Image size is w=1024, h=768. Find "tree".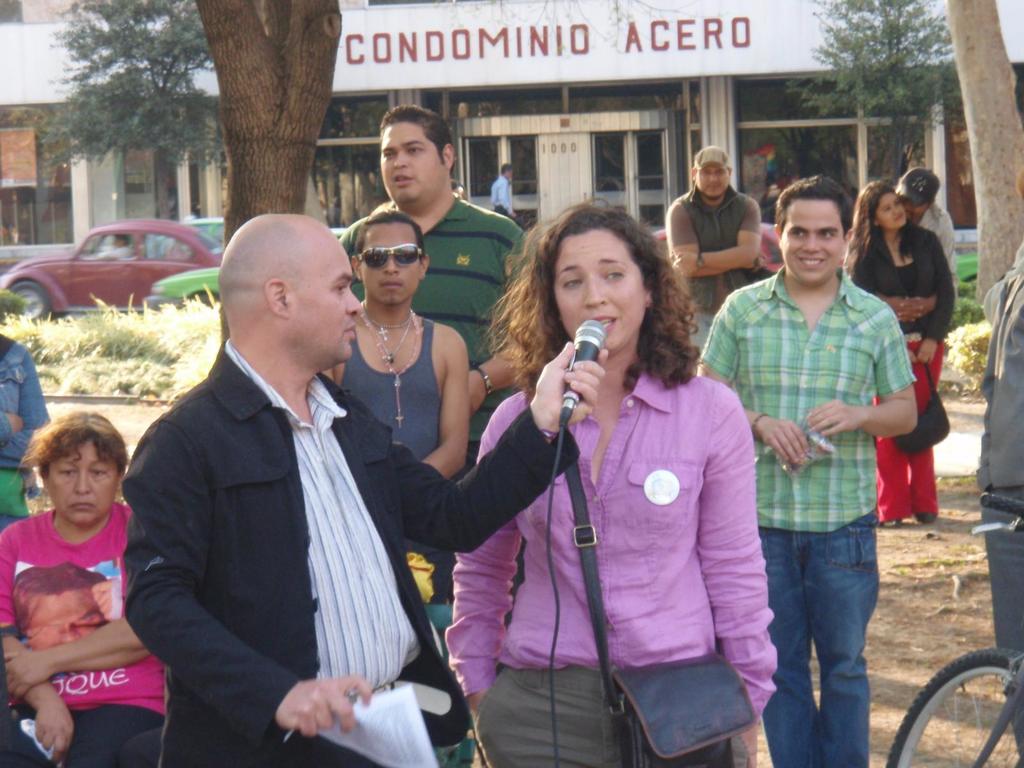
select_region(940, 0, 1023, 305).
